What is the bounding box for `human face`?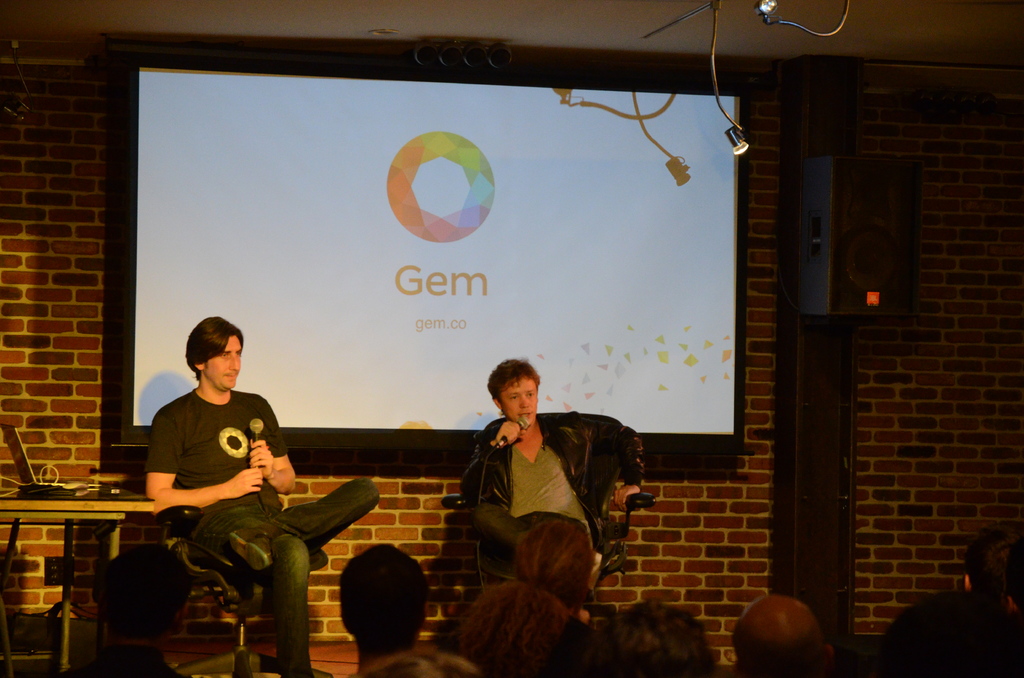
<region>204, 333, 241, 391</region>.
